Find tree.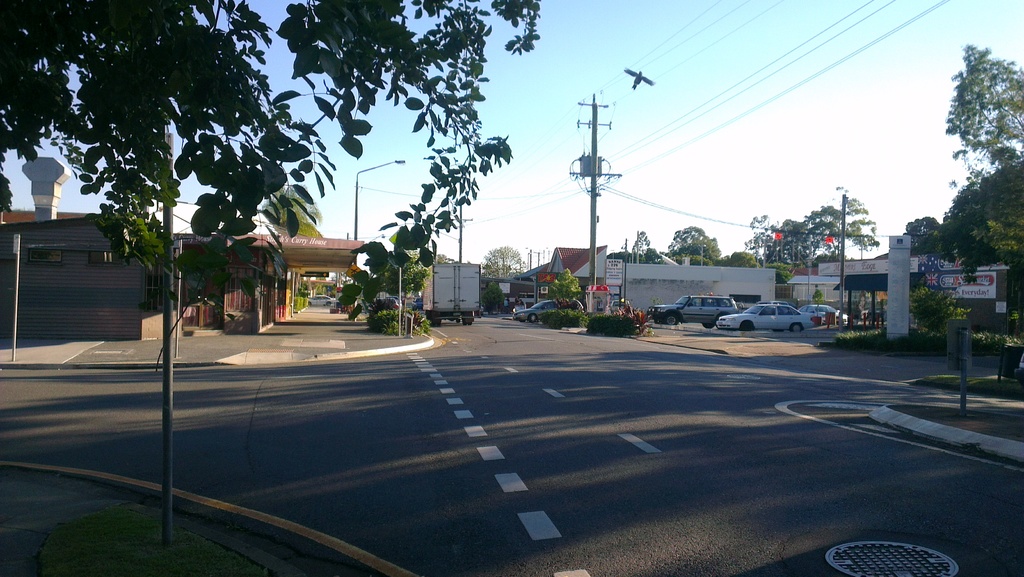
(x1=666, y1=224, x2=721, y2=258).
